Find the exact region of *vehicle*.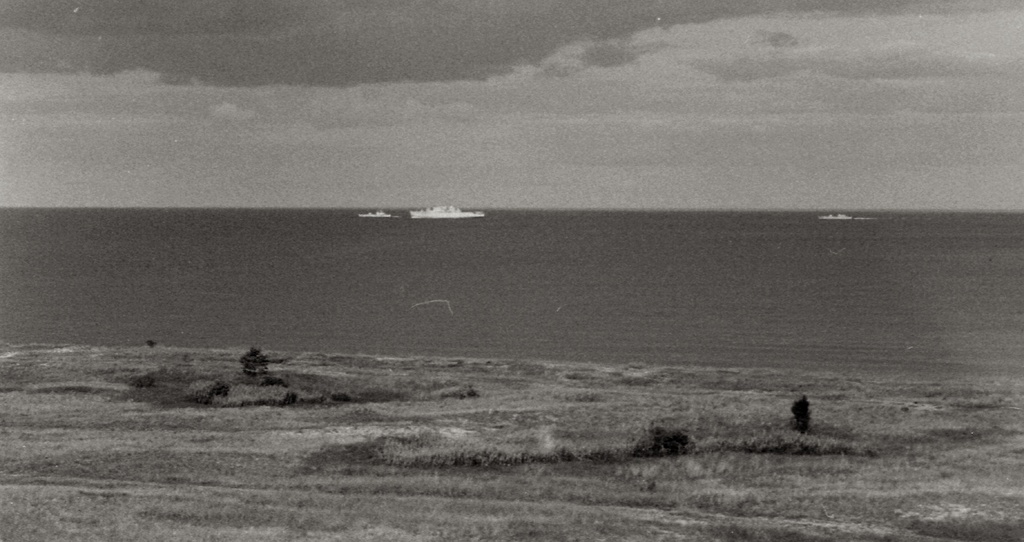
Exact region: [x1=409, y1=199, x2=484, y2=219].
